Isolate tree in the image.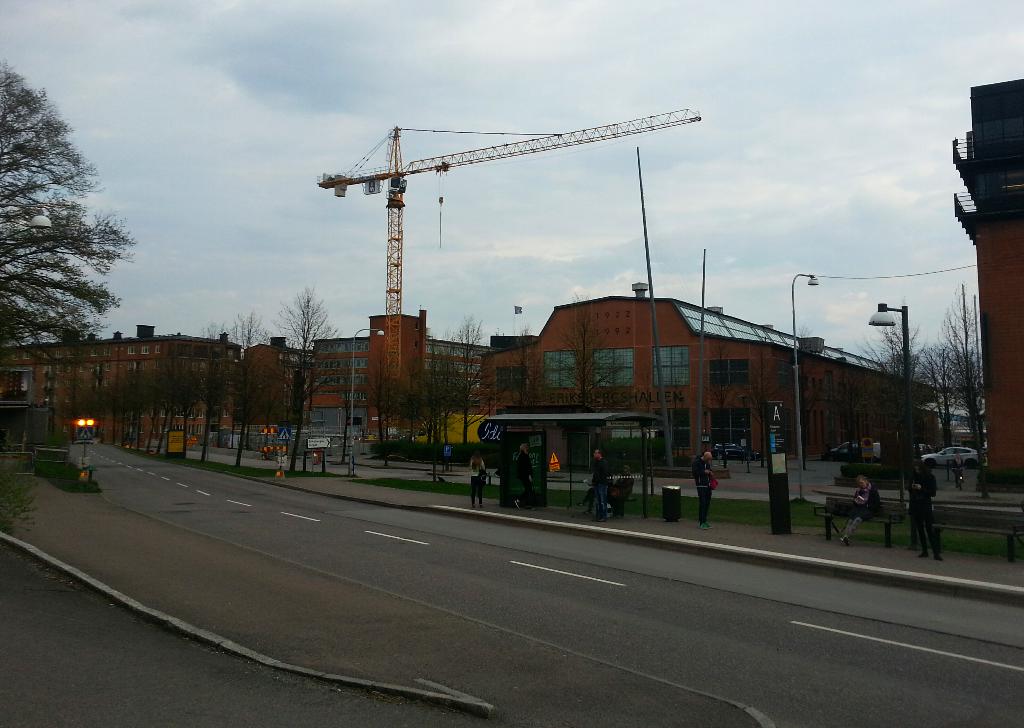
Isolated region: 500 320 545 410.
